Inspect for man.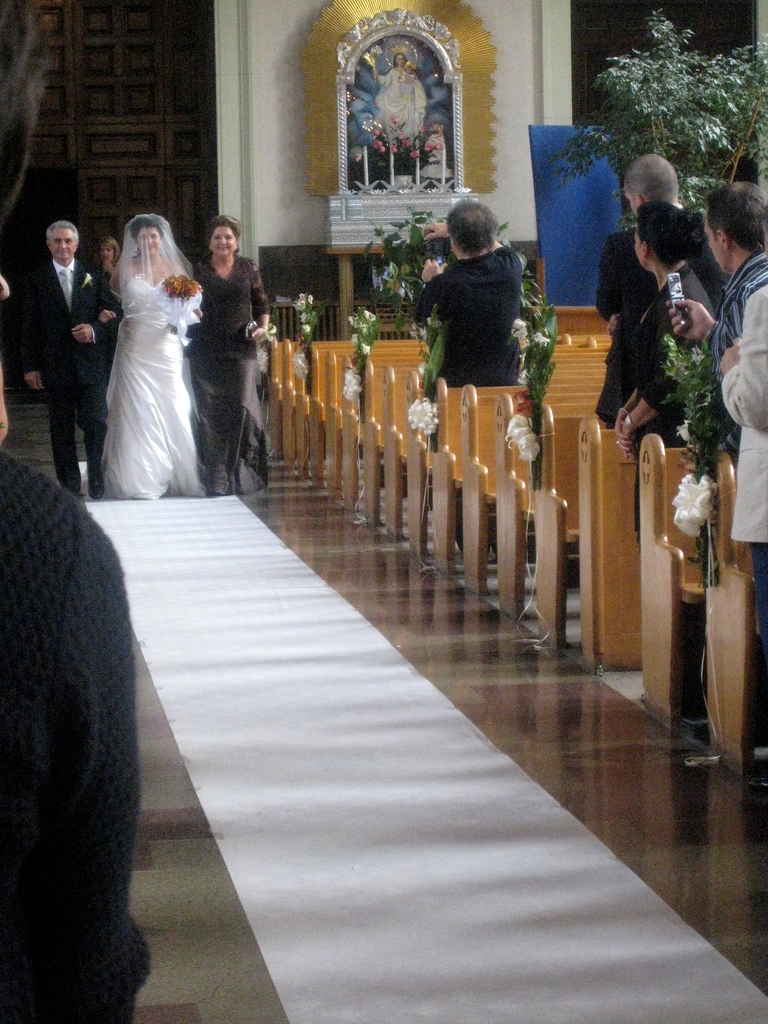
Inspection: (x1=666, y1=179, x2=767, y2=647).
